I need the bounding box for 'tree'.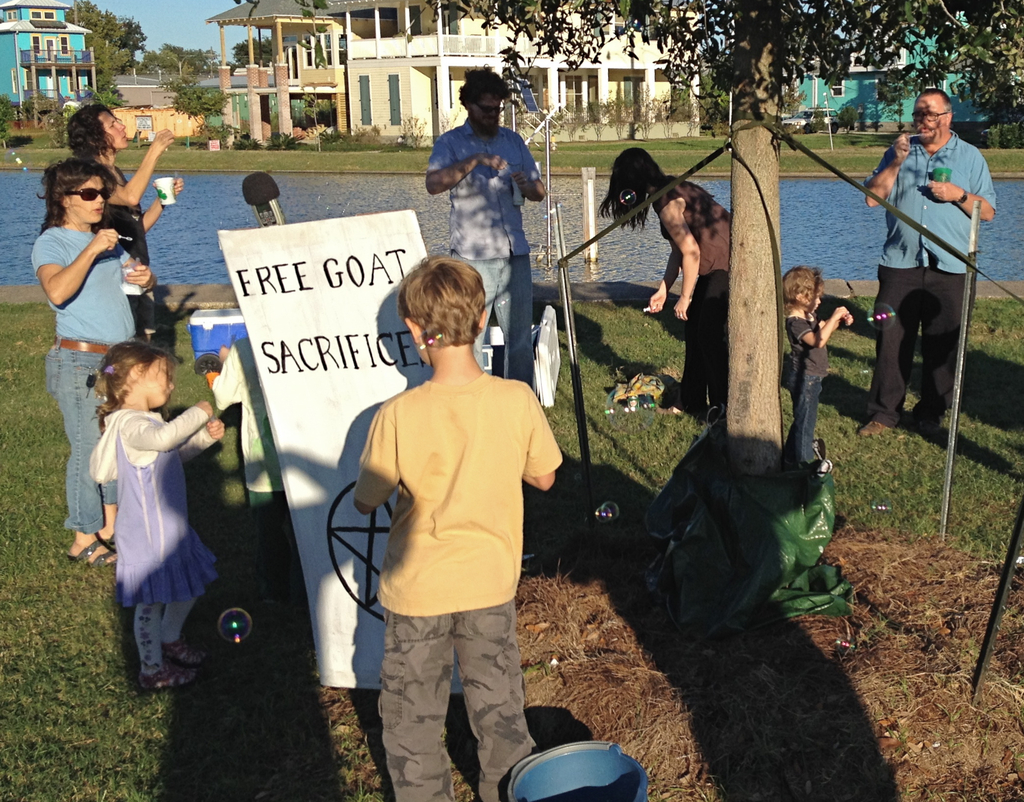
Here it is: pyautogui.locateOnScreen(232, 36, 275, 65).
